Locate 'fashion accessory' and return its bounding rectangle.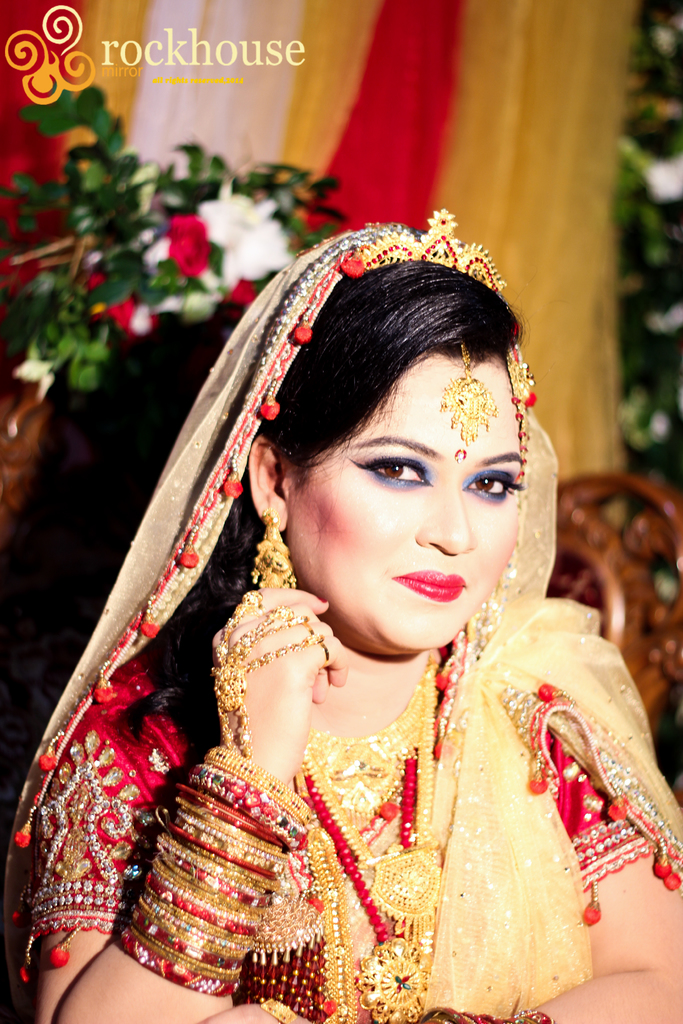
441,342,497,449.
